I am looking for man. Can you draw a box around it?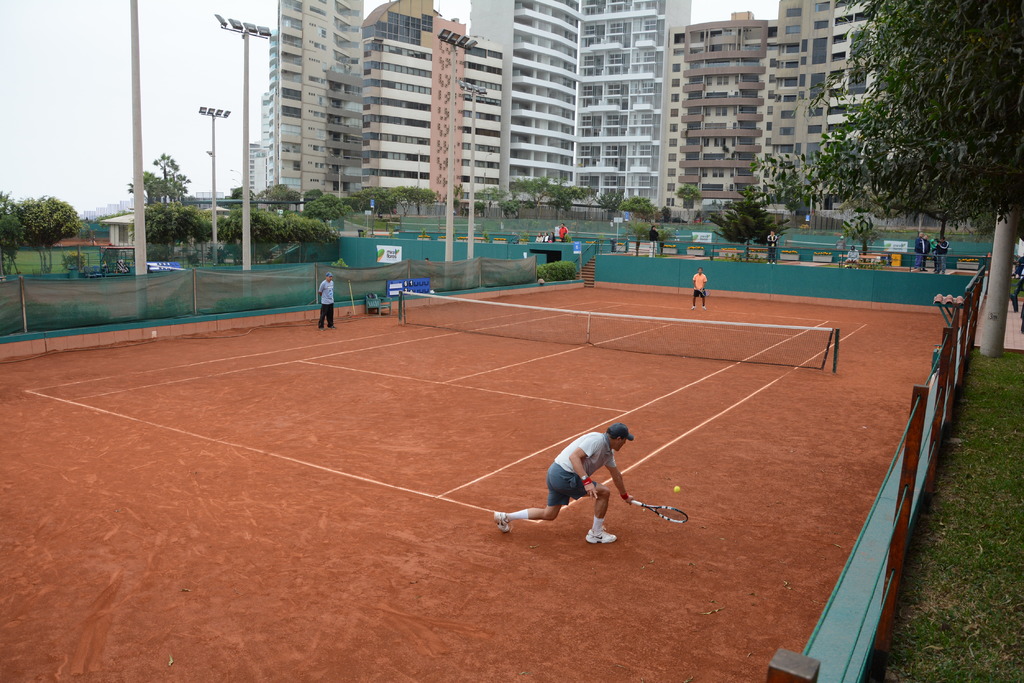
Sure, the bounding box is [left=844, top=243, right=860, bottom=270].
